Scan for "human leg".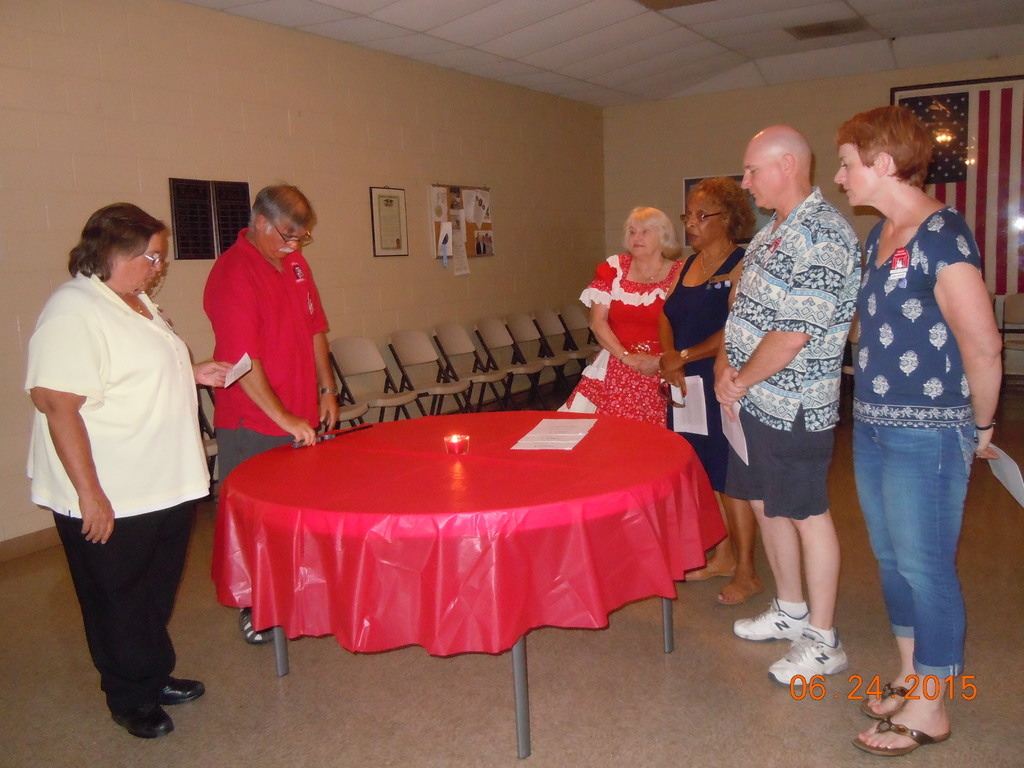
Scan result: bbox=(768, 388, 850, 680).
